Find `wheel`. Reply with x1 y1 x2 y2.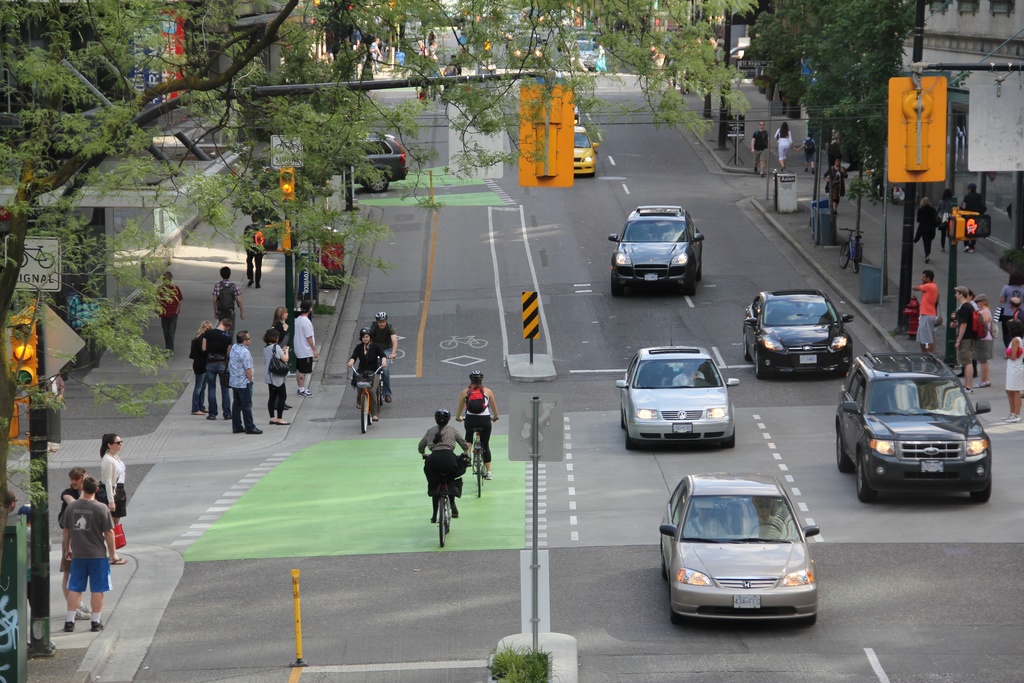
367 171 390 193.
